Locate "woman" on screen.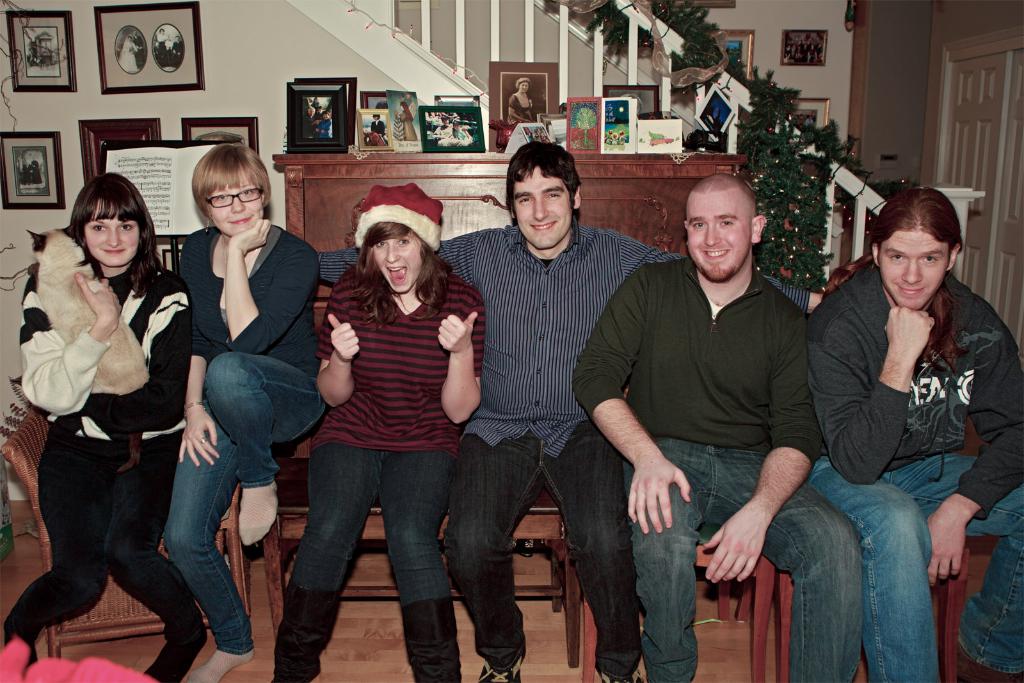
On screen at select_region(271, 221, 484, 682).
